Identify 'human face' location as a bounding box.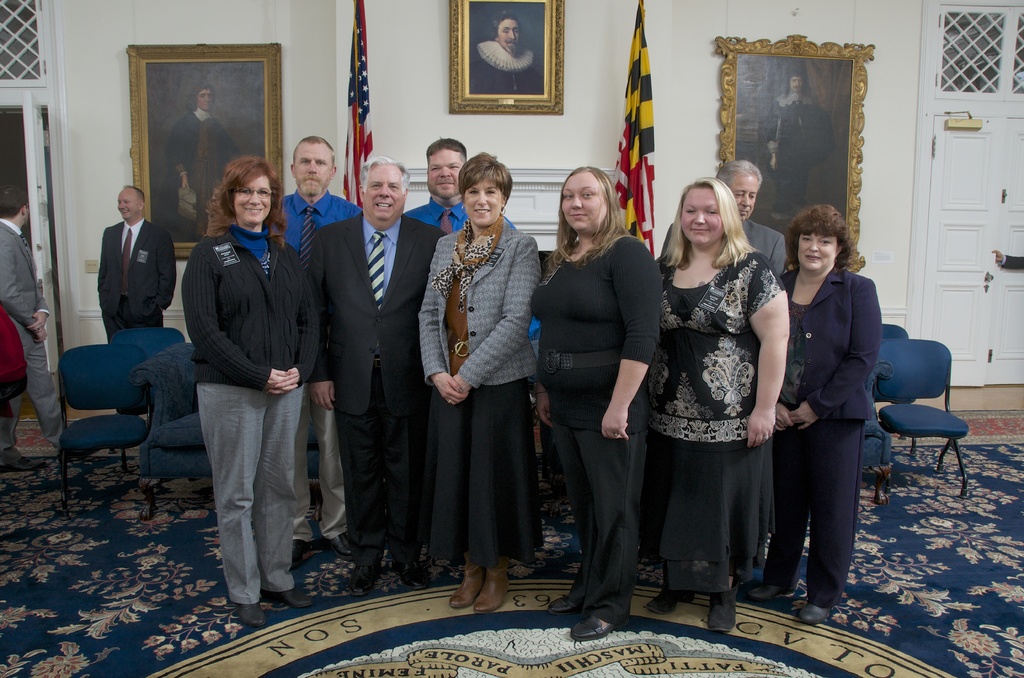
684, 188, 725, 246.
